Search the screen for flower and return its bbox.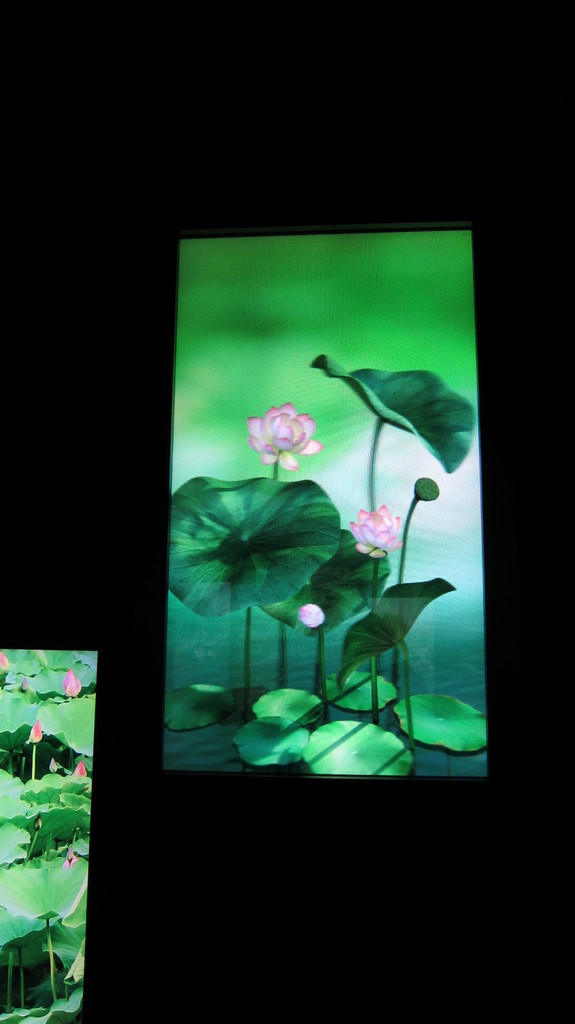
Found: (x1=350, y1=502, x2=405, y2=556).
